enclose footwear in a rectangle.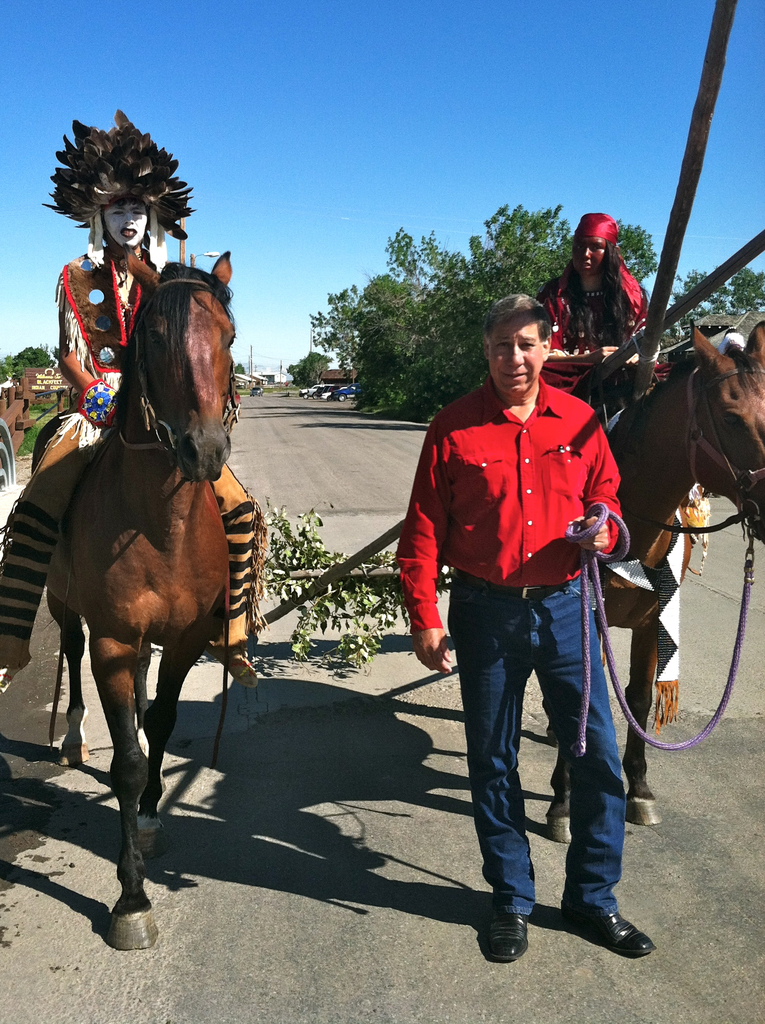
(486,913,529,963).
